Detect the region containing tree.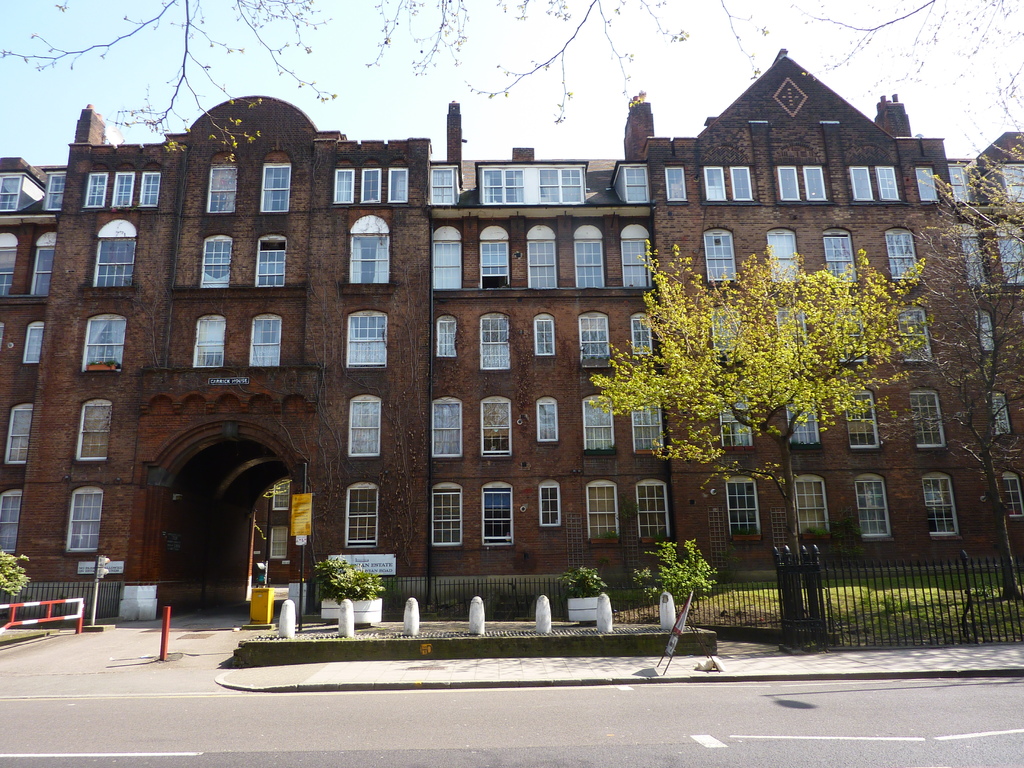
<box>909,121,1023,606</box>.
